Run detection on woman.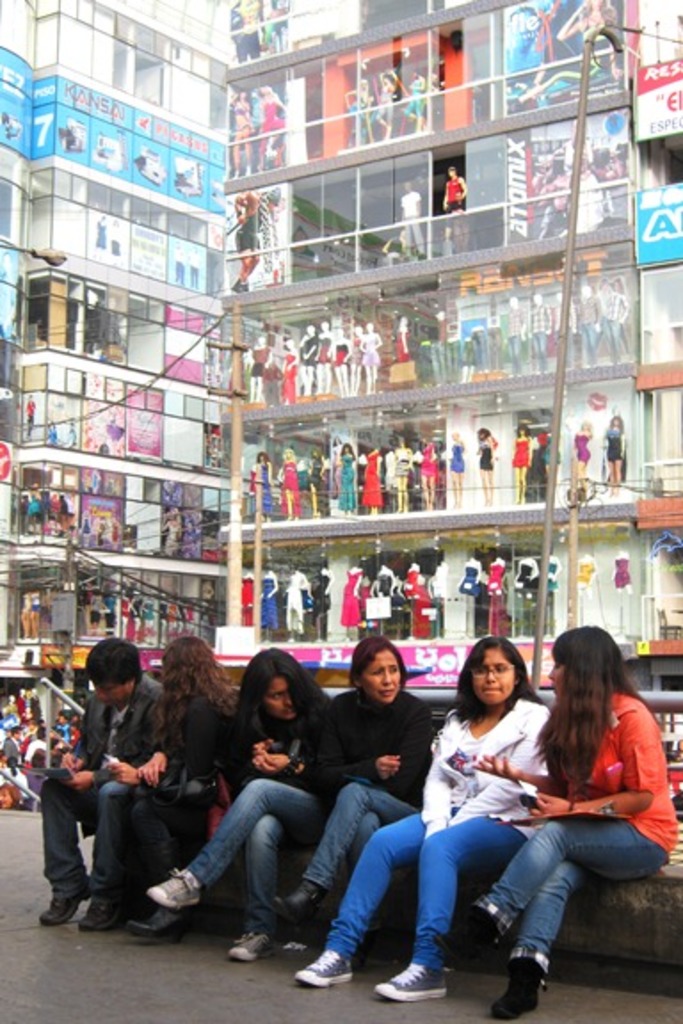
Result: rect(605, 416, 621, 484).
